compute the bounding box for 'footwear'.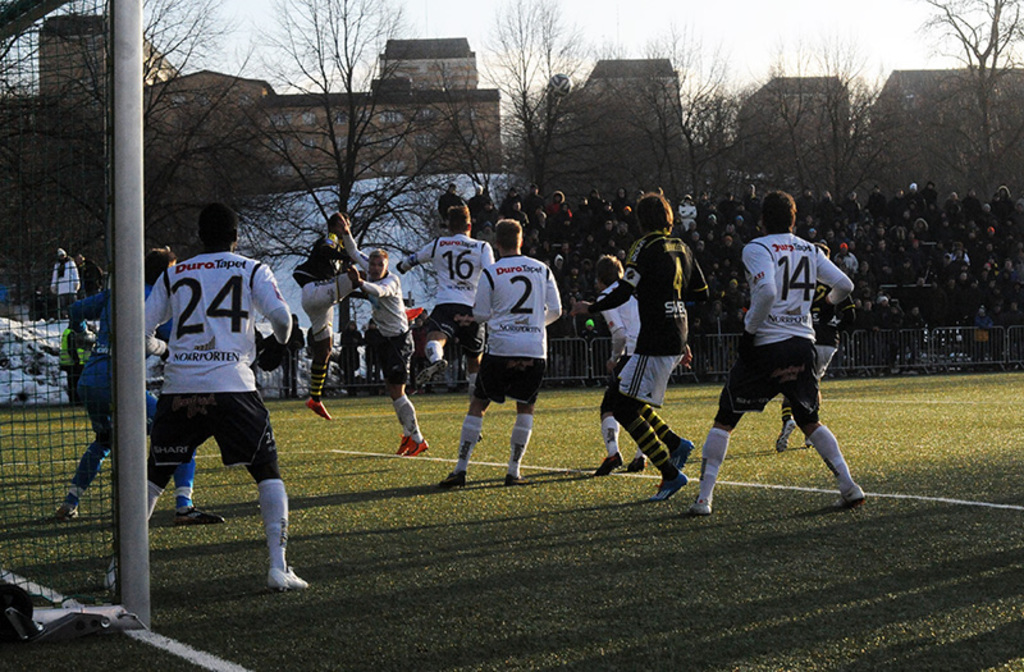
{"left": 508, "top": 475, "right": 536, "bottom": 486}.
